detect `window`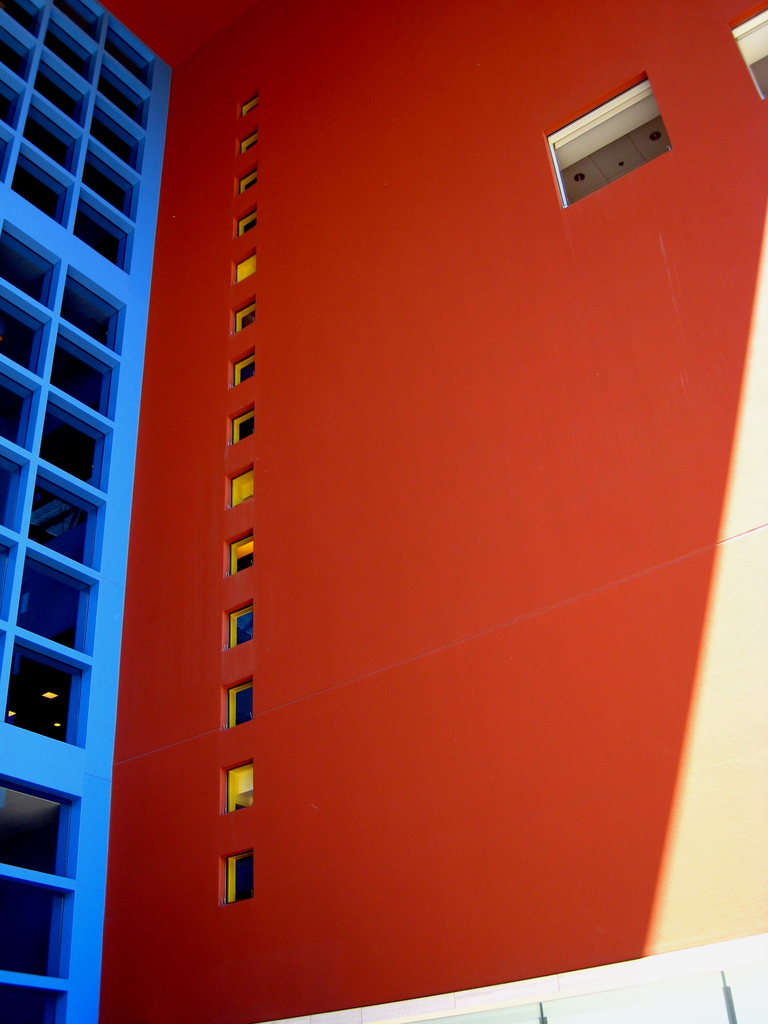
bbox=[230, 680, 262, 729]
